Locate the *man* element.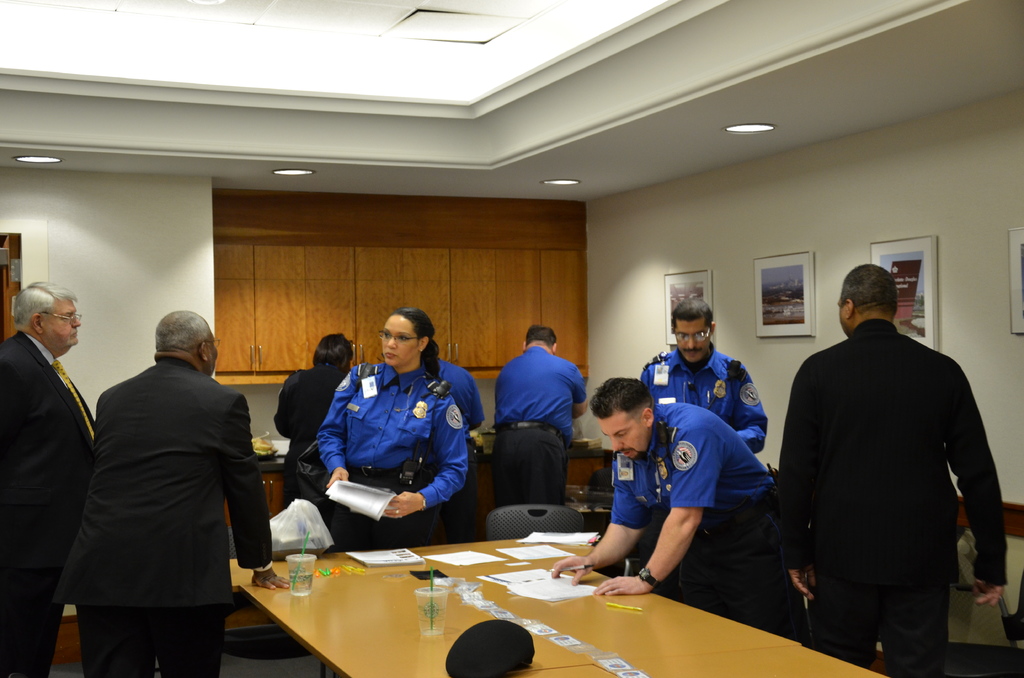
Element bbox: crop(495, 324, 590, 510).
